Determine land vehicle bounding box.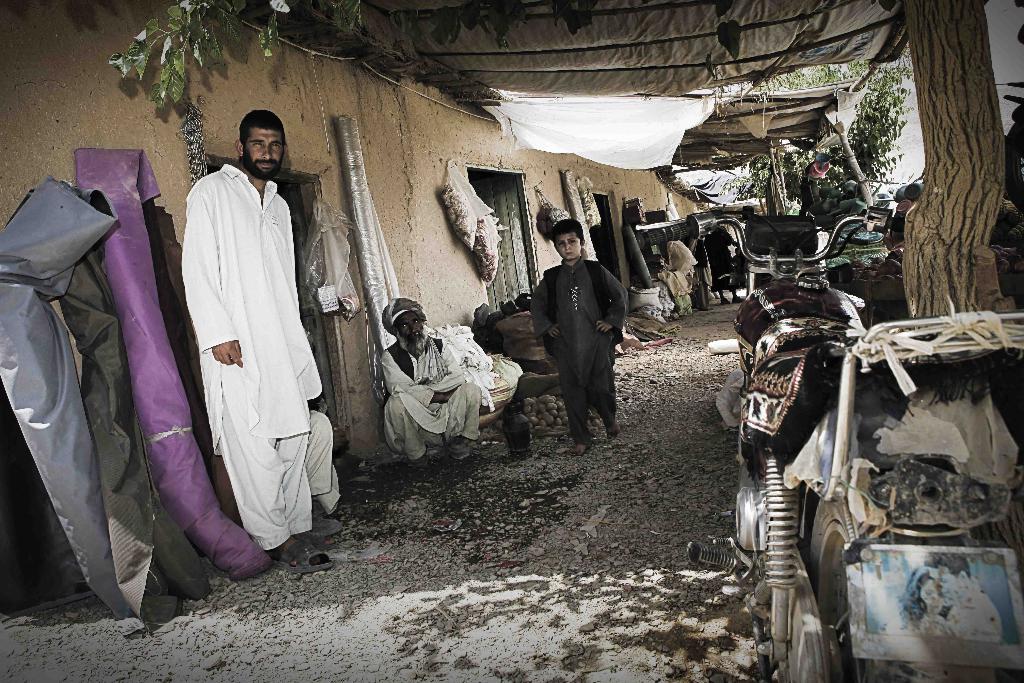
Determined: crop(630, 212, 1023, 682).
